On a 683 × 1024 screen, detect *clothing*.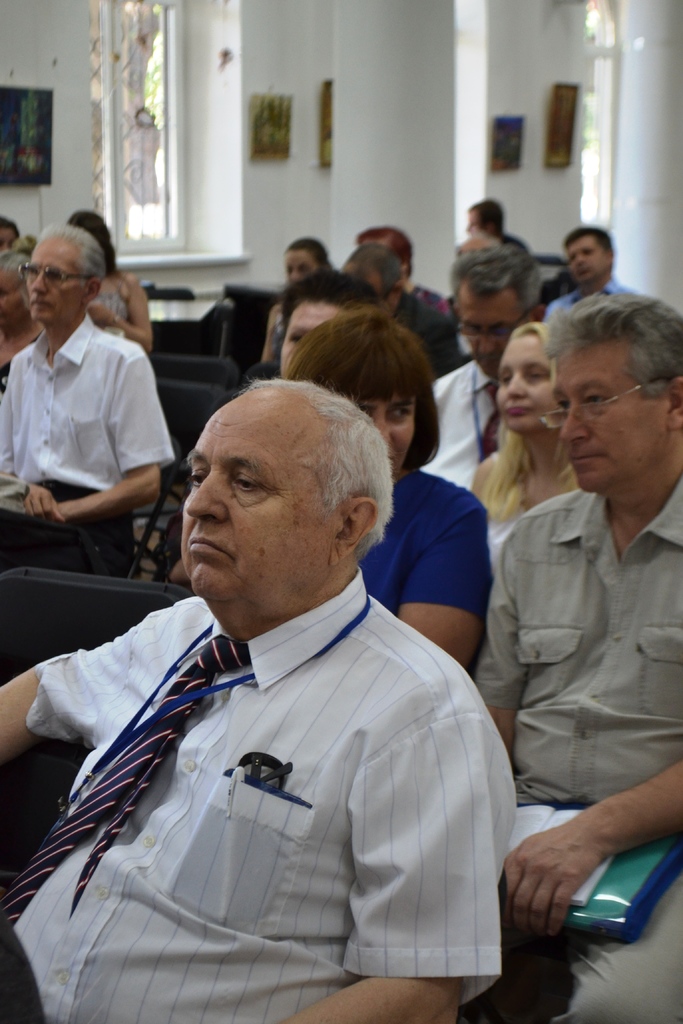
x1=44, y1=539, x2=521, y2=1020.
